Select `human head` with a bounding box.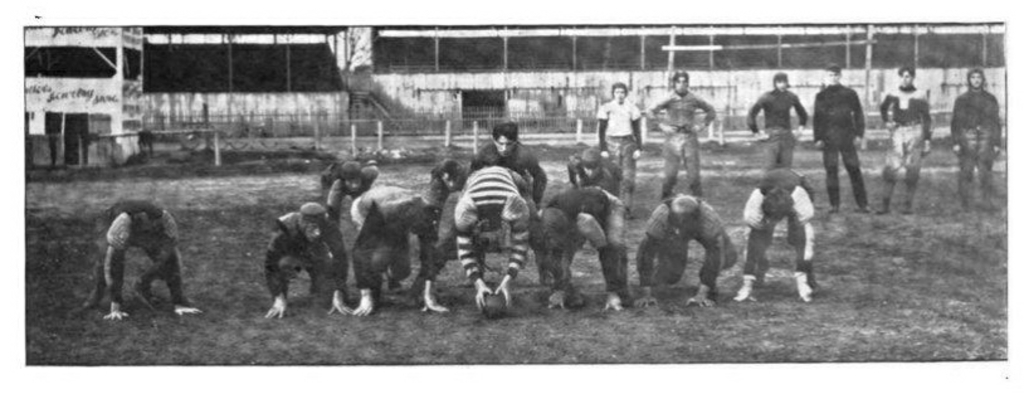
<box>342,162,366,195</box>.
